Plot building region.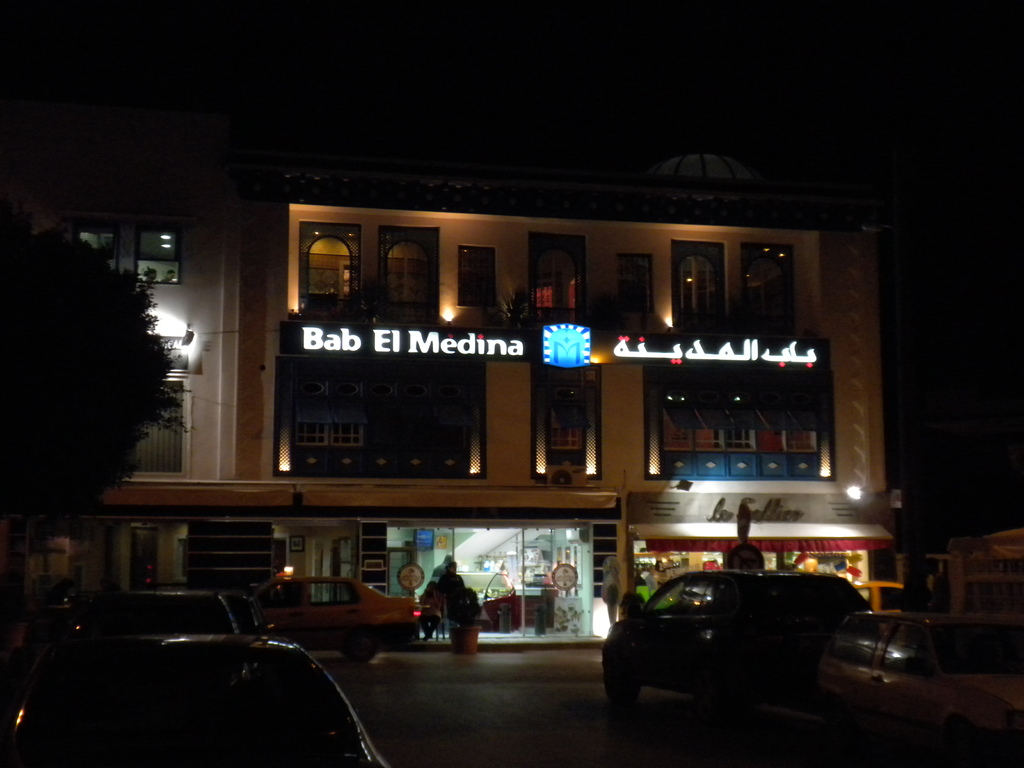
Plotted at (0, 166, 893, 639).
